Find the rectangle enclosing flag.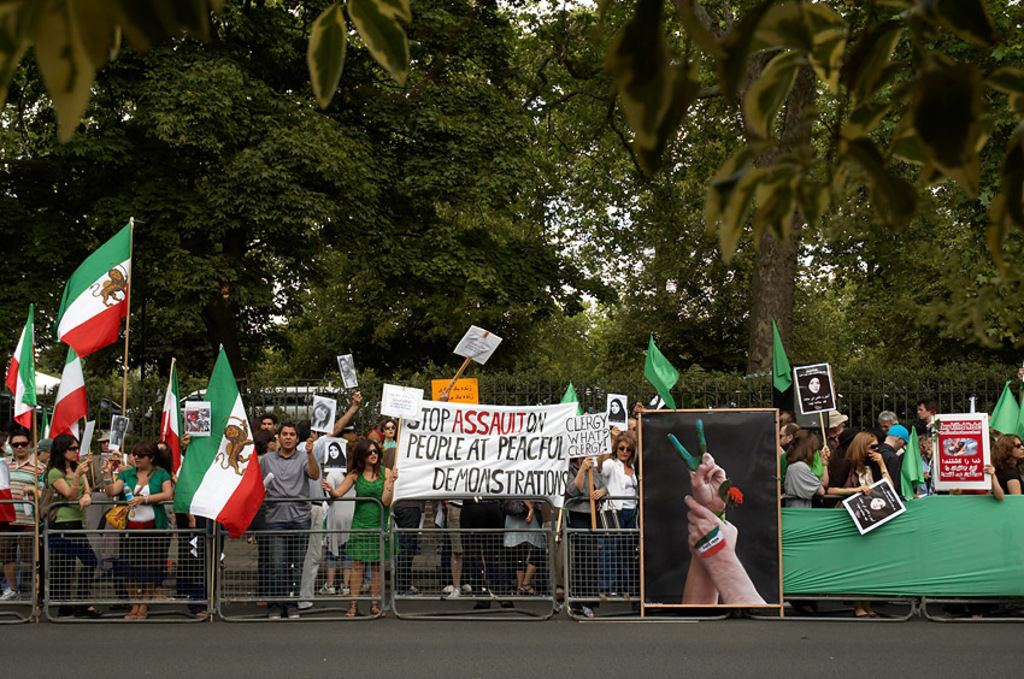
(47,344,90,460).
